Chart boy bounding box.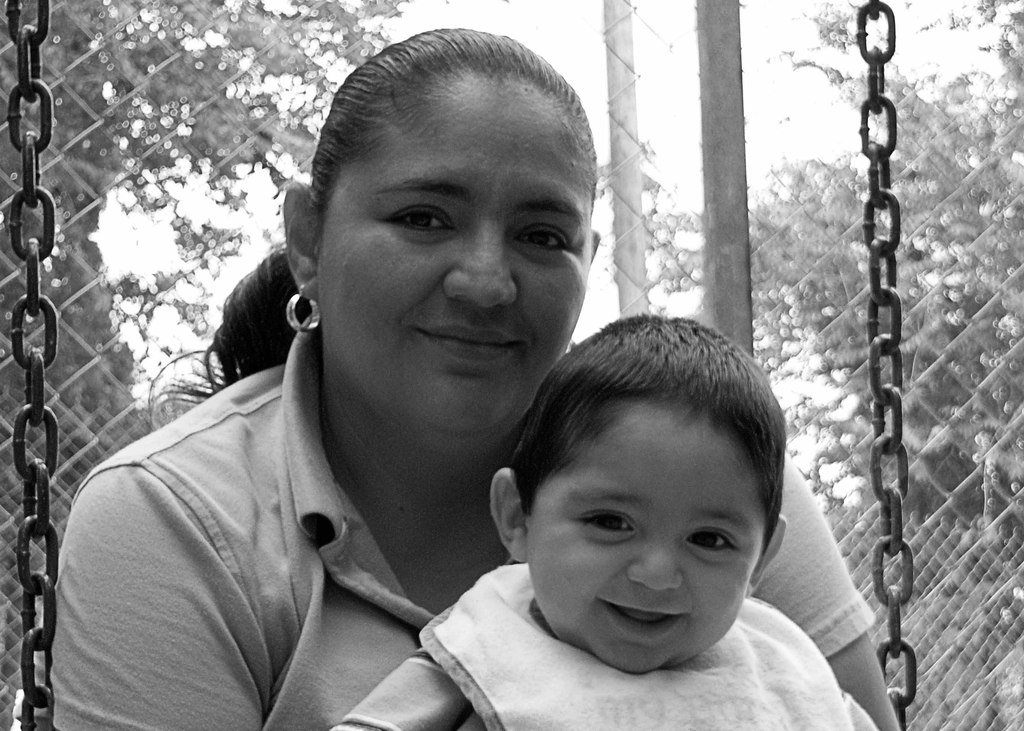
Charted: 349,301,881,730.
